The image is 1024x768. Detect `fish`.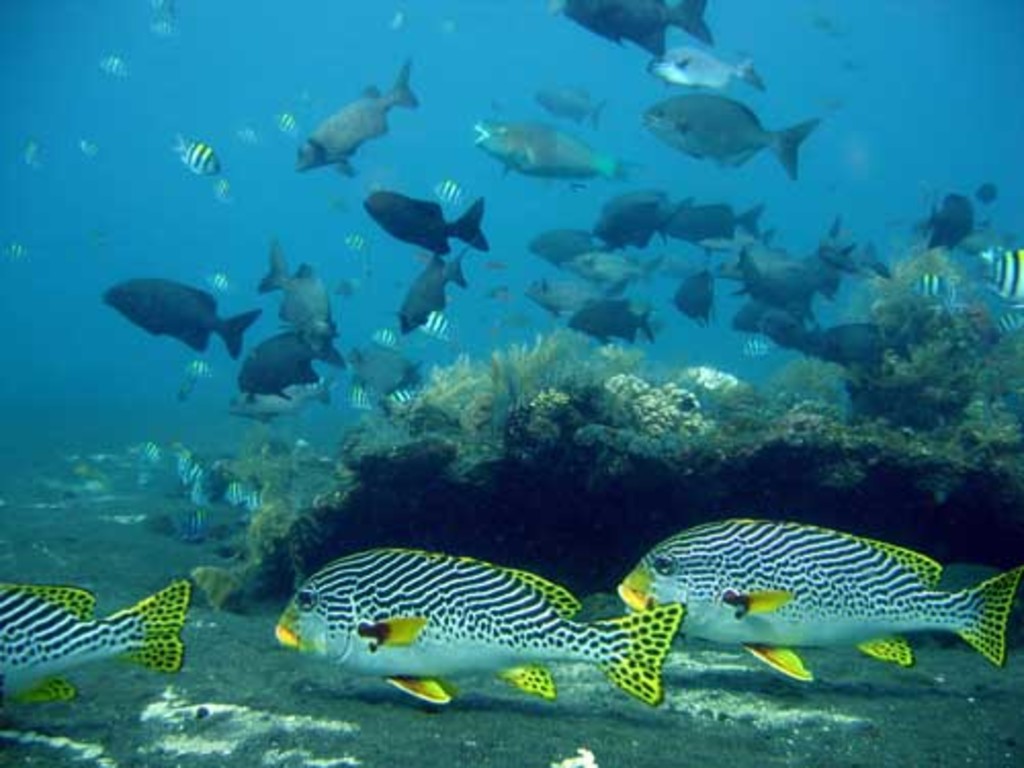
Detection: [left=918, top=190, right=983, bottom=252].
